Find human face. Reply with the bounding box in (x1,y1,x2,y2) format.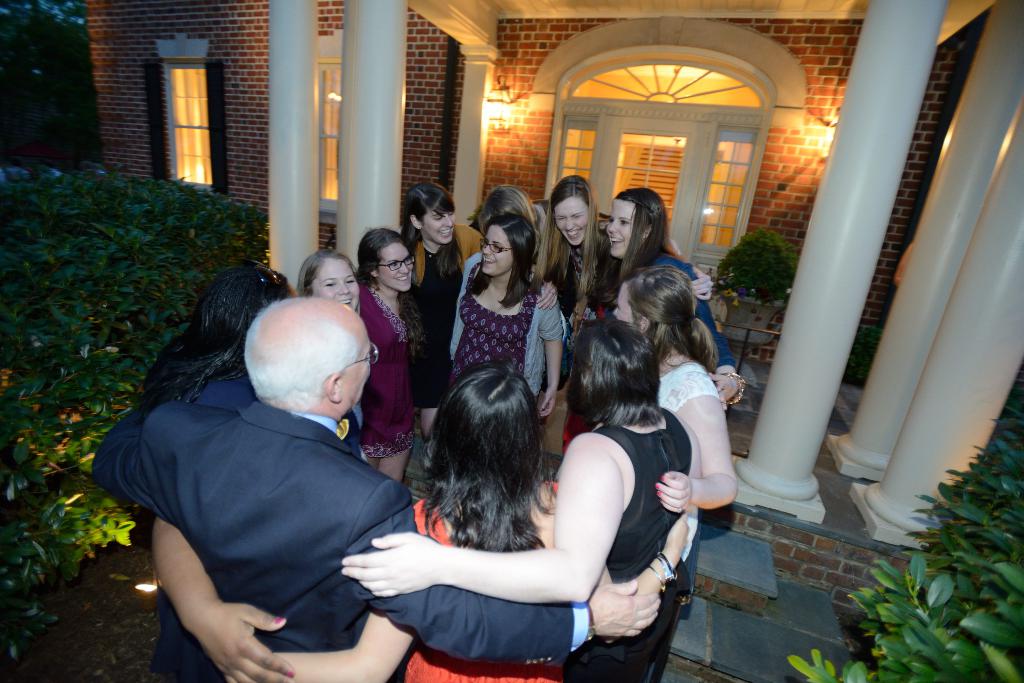
(372,244,412,291).
